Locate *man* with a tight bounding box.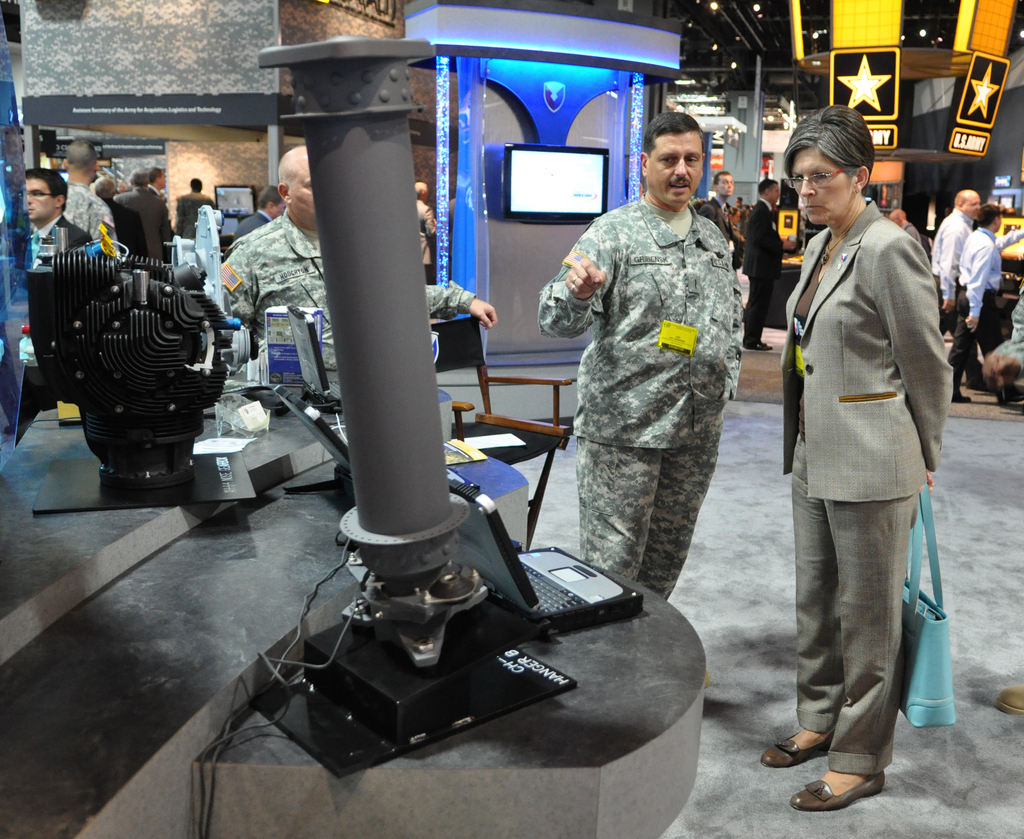
Rect(17, 167, 93, 445).
